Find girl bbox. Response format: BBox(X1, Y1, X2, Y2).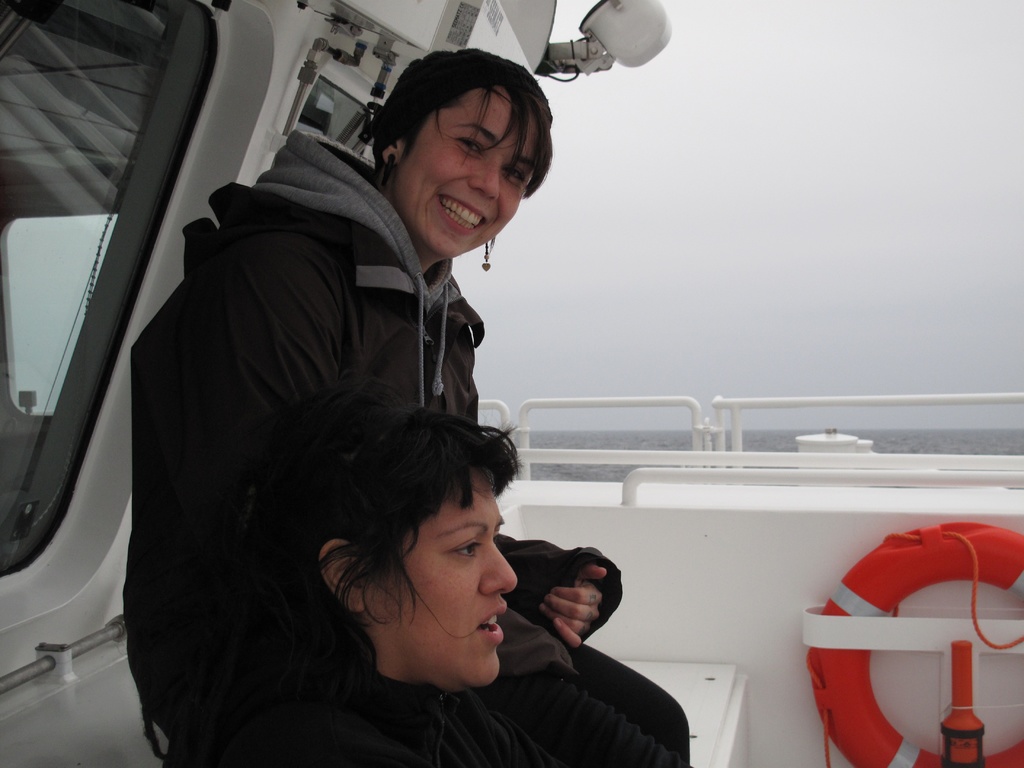
BBox(239, 415, 582, 766).
